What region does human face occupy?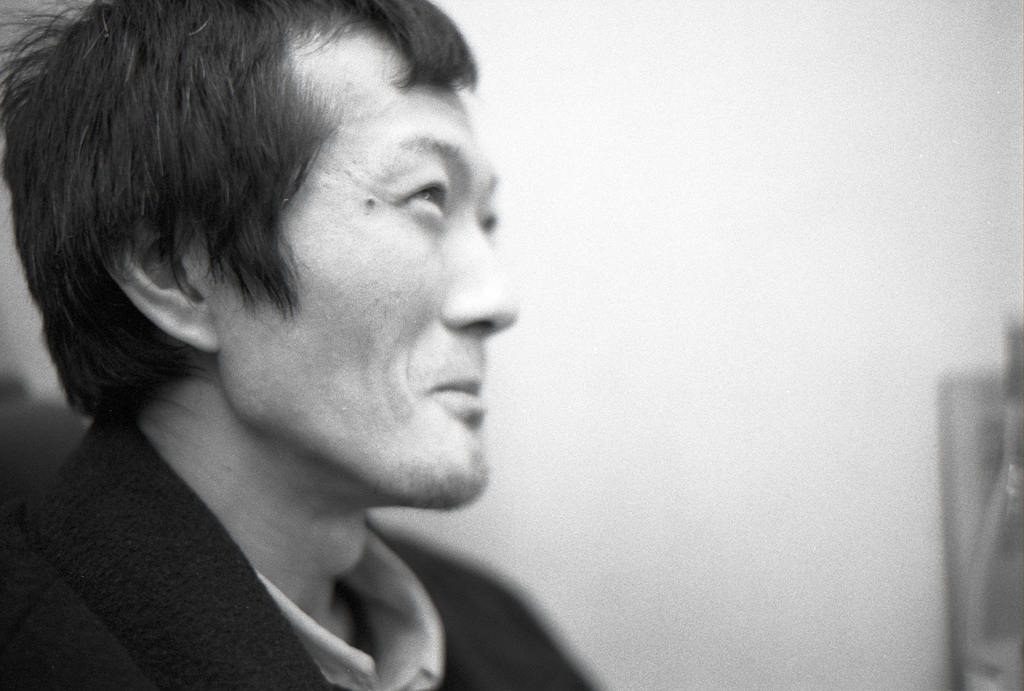
(x1=119, y1=35, x2=535, y2=498).
